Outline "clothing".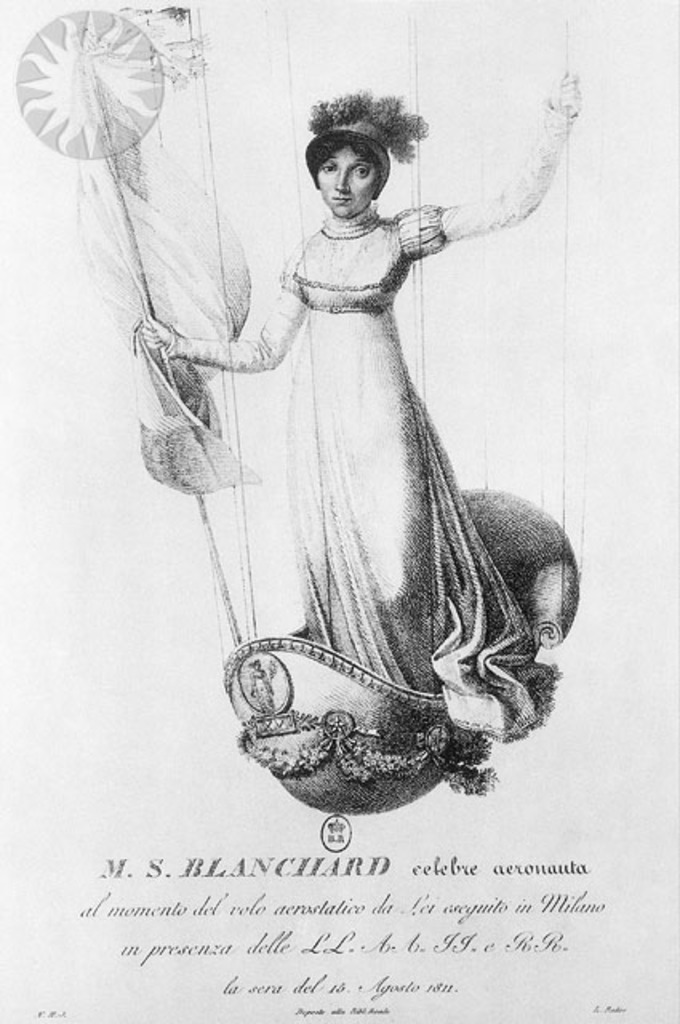
Outline: l=163, t=157, r=536, b=650.
